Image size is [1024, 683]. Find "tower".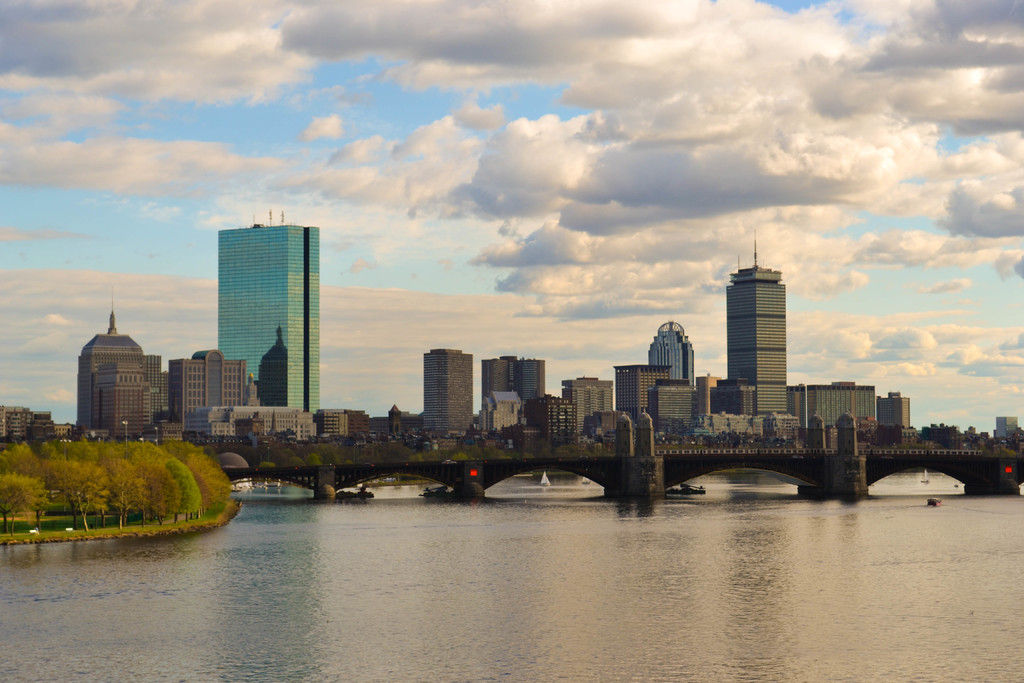
643,318,696,389.
